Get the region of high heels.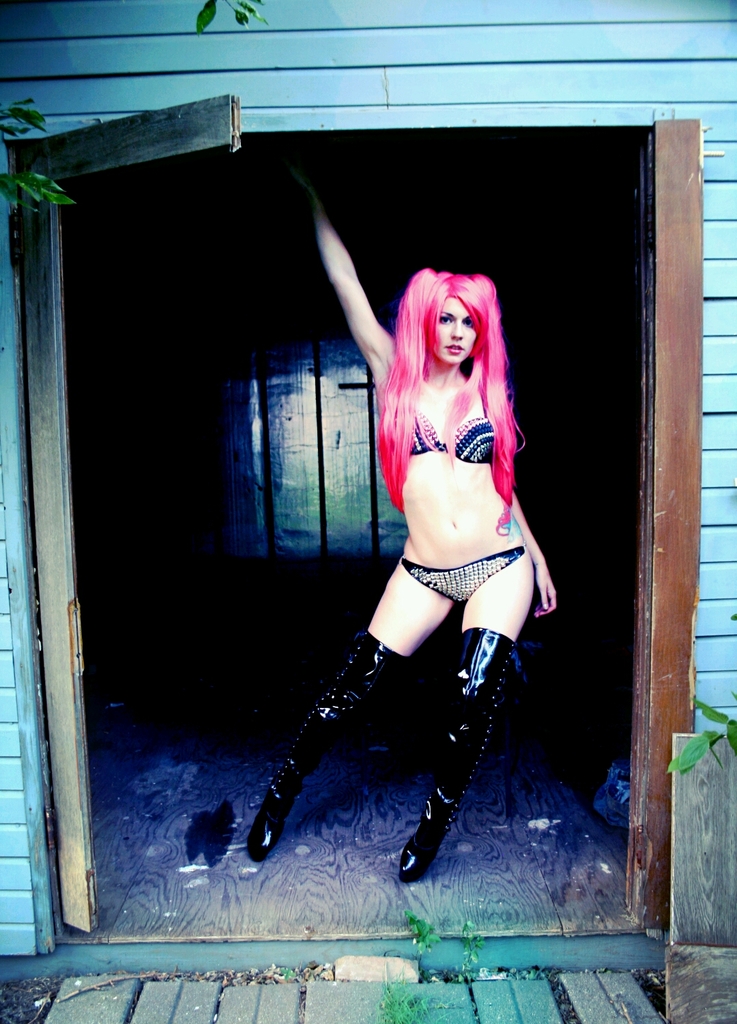
401/627/525/885.
